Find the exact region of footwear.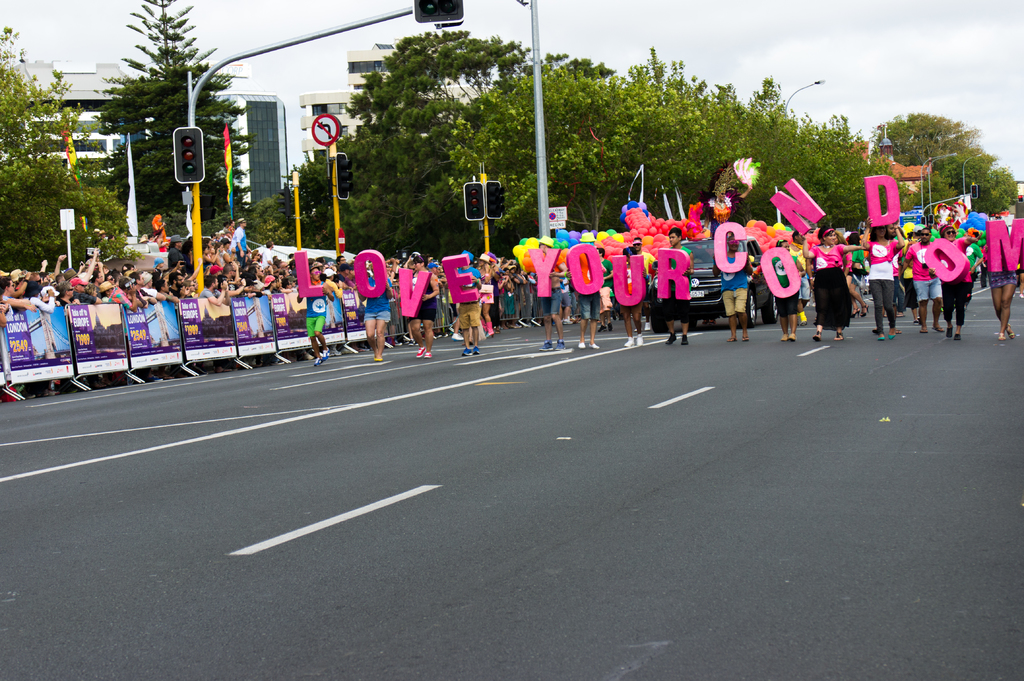
Exact region: Rect(666, 335, 678, 342).
